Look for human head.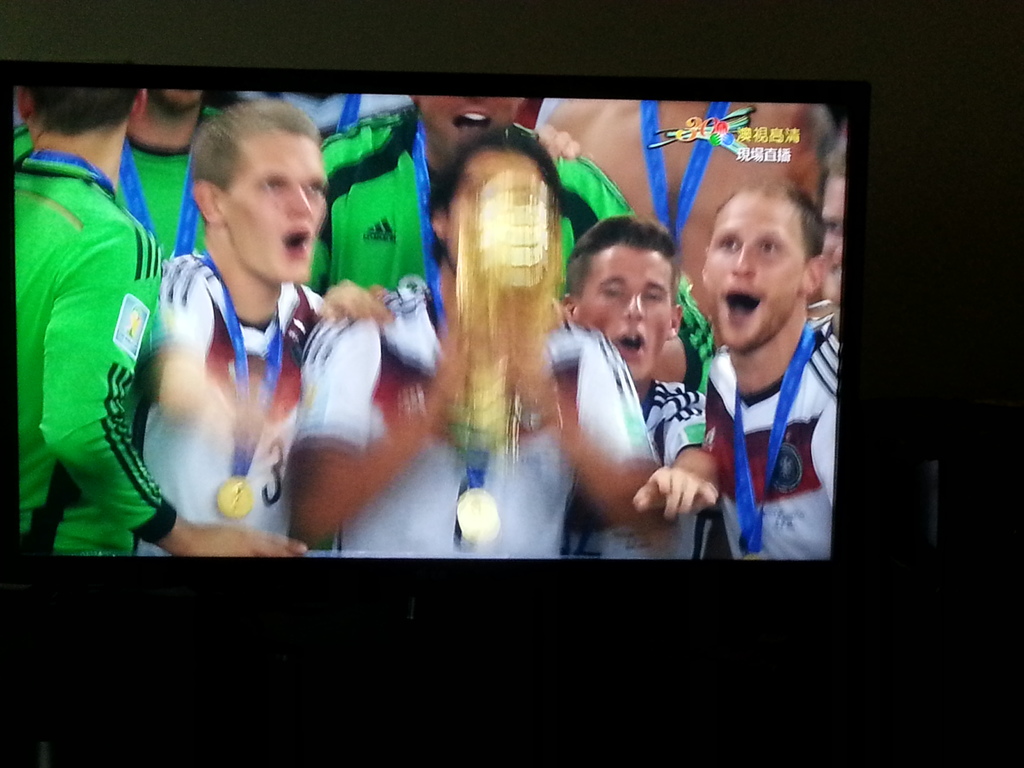
Found: rect(698, 182, 826, 356).
